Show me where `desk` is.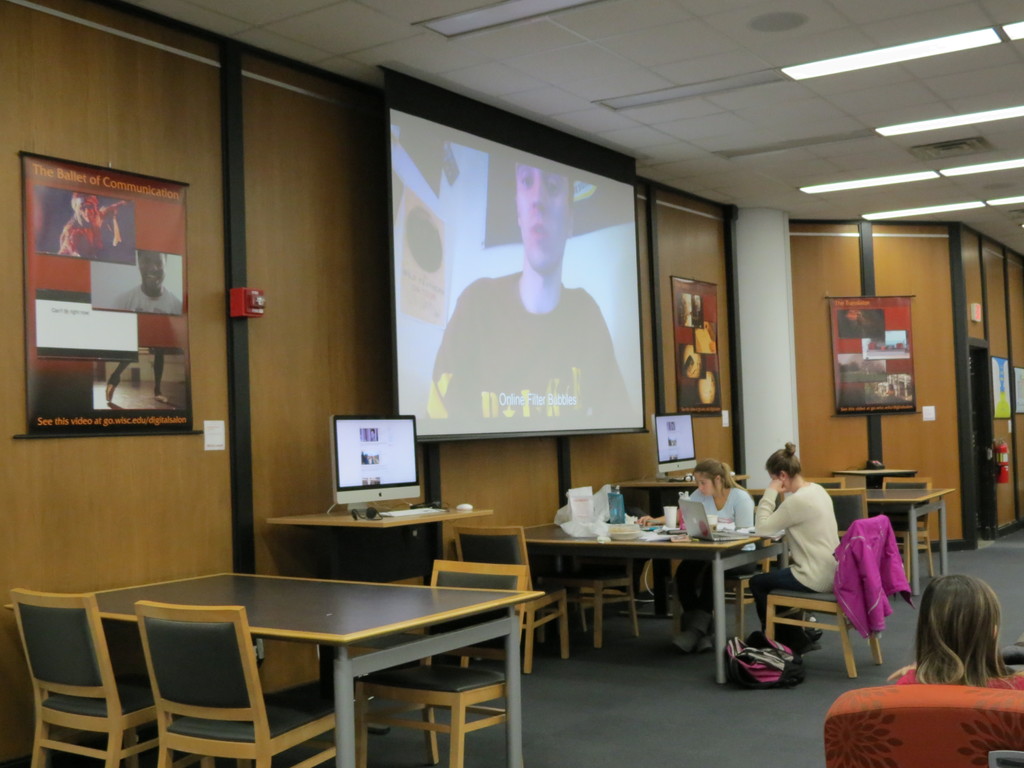
`desk` is at 517,493,756,686.
